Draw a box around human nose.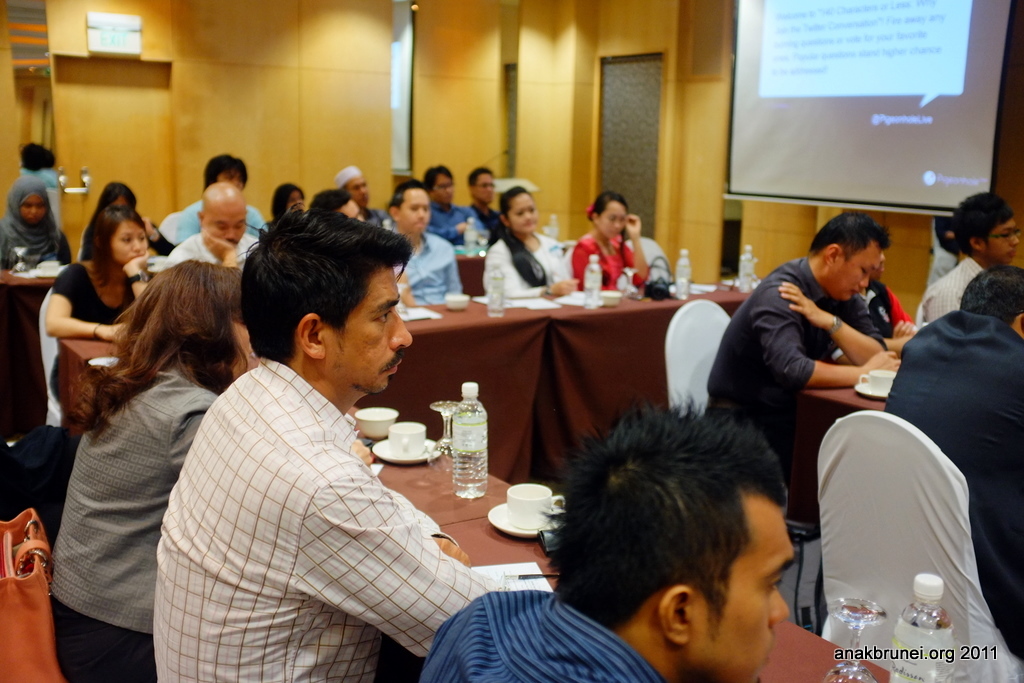
<box>860,274,869,288</box>.
